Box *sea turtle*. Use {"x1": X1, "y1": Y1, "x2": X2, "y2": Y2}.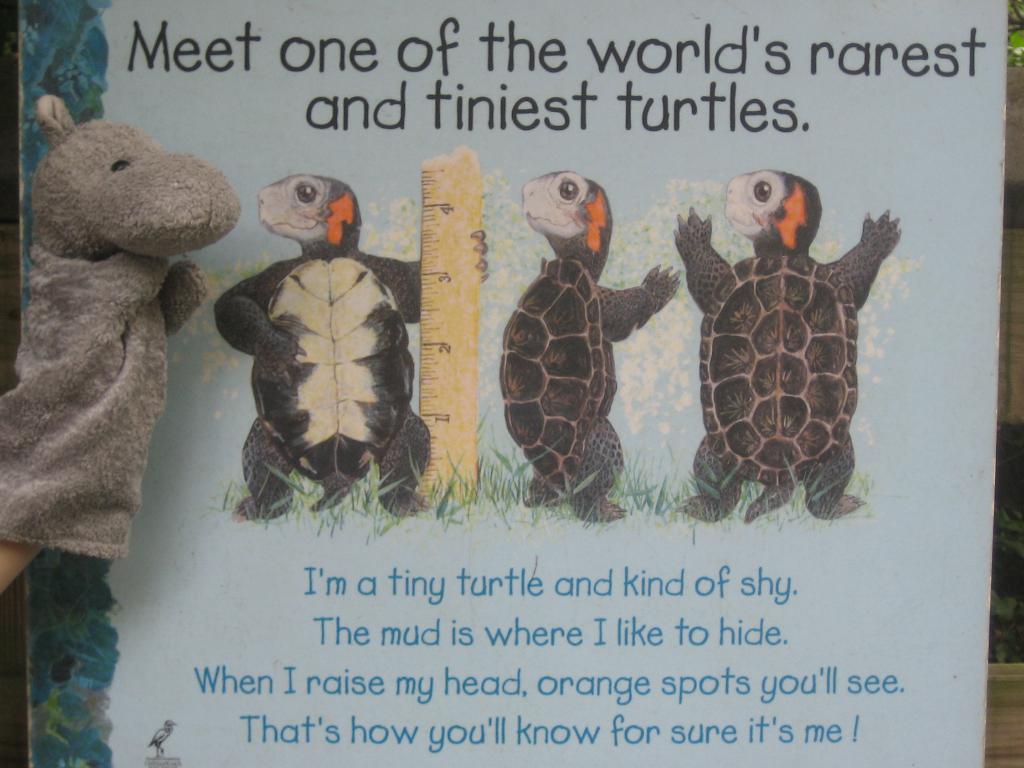
{"x1": 671, "y1": 168, "x2": 904, "y2": 525}.
